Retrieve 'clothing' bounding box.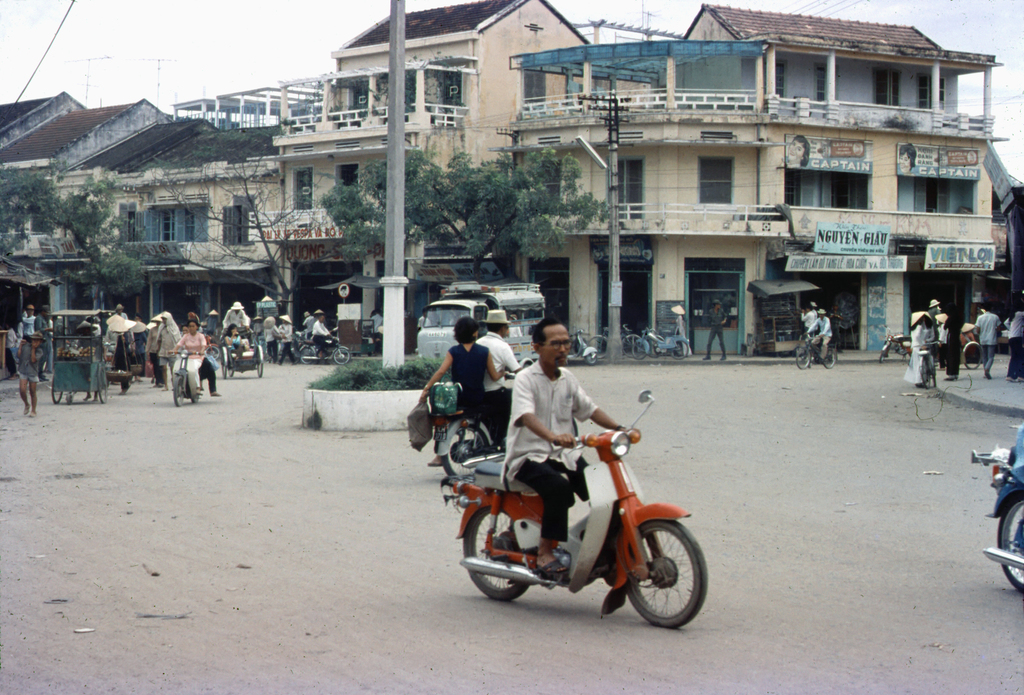
Bounding box: (x1=278, y1=321, x2=299, y2=364).
